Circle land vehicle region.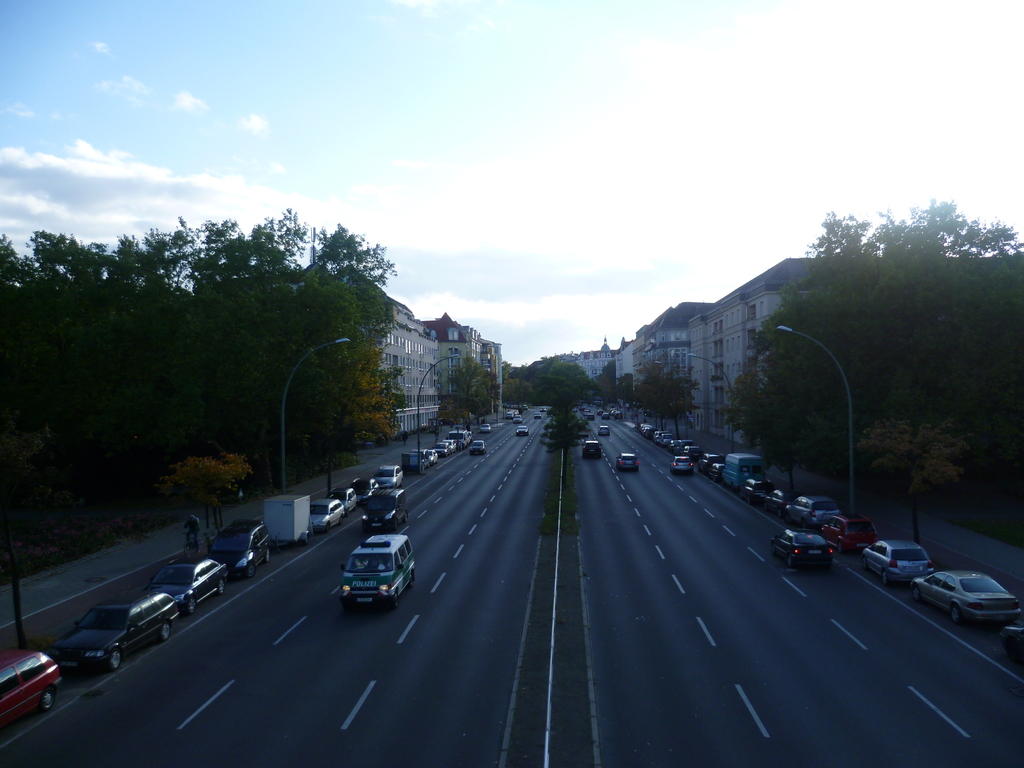
Region: box(595, 422, 611, 436).
